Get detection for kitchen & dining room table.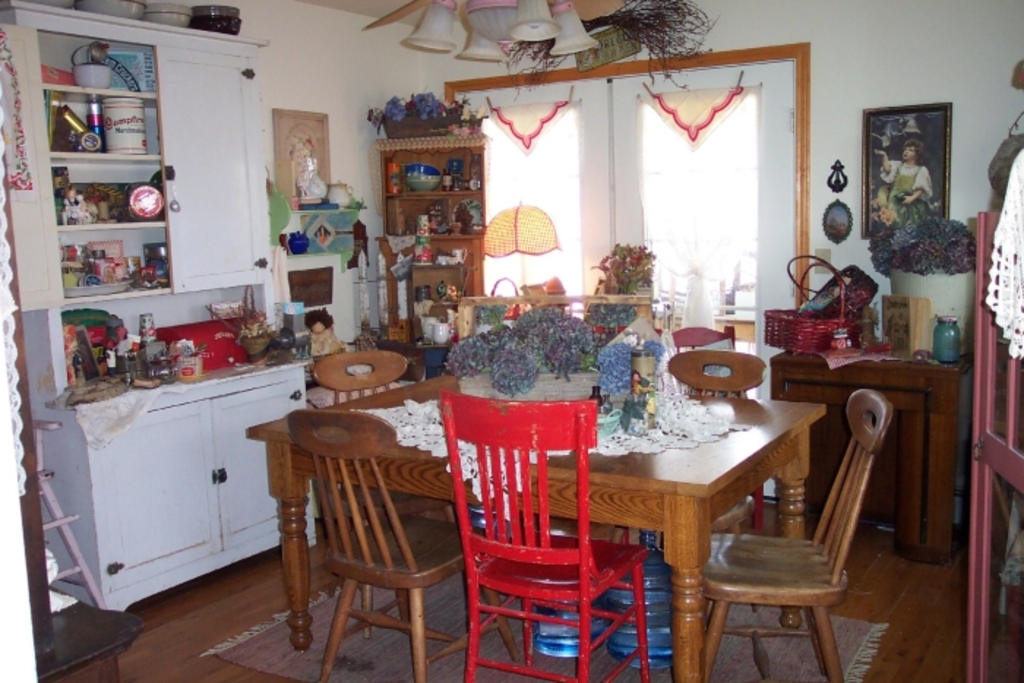
Detection: bbox=[241, 342, 891, 682].
